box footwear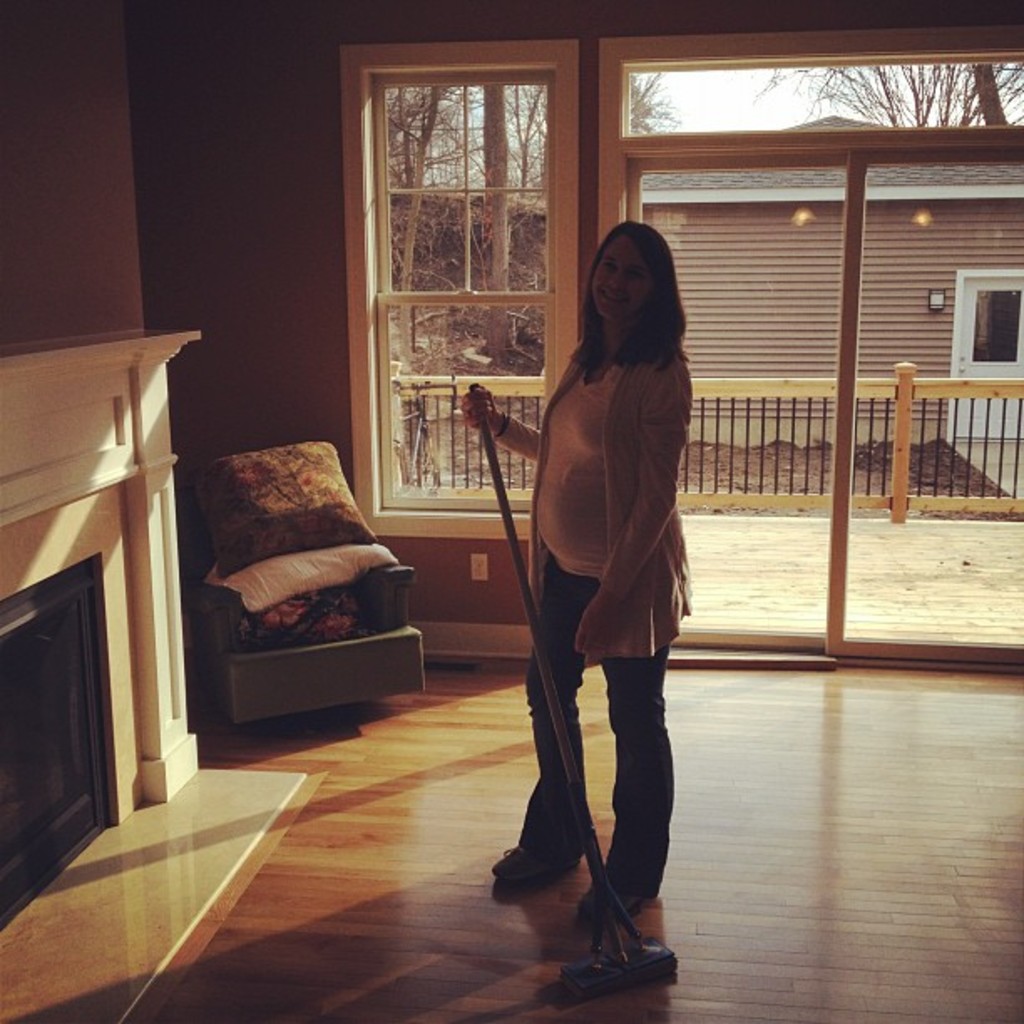
detection(487, 843, 576, 883)
